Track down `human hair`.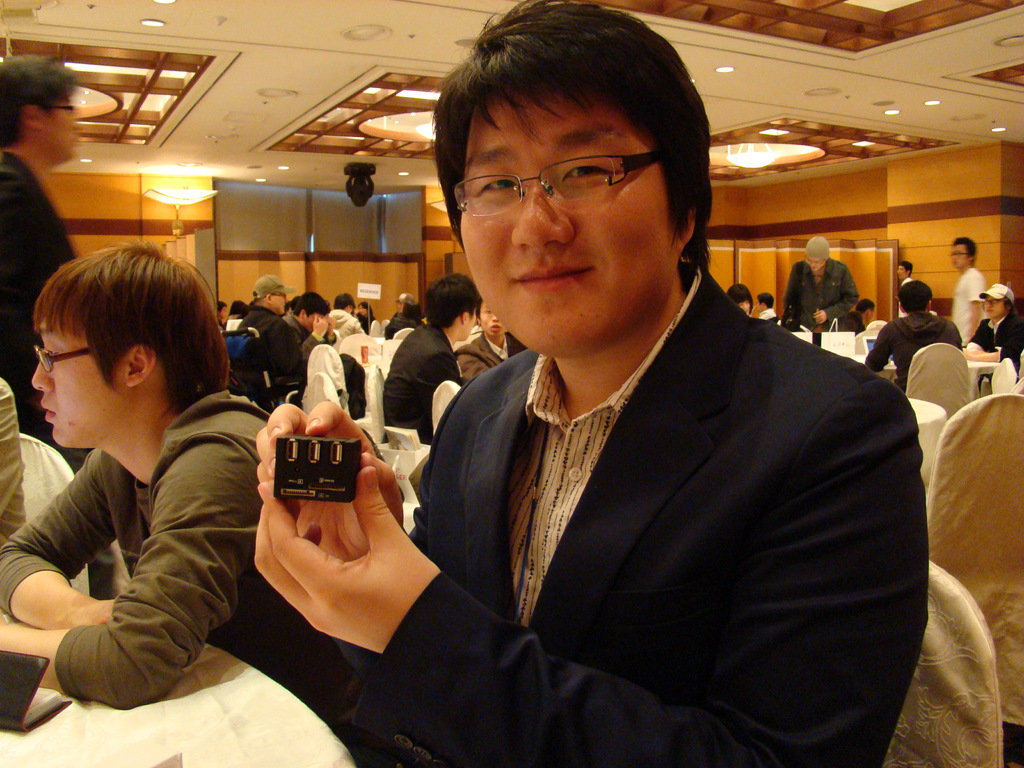
Tracked to <bbox>900, 260, 911, 278</bbox>.
